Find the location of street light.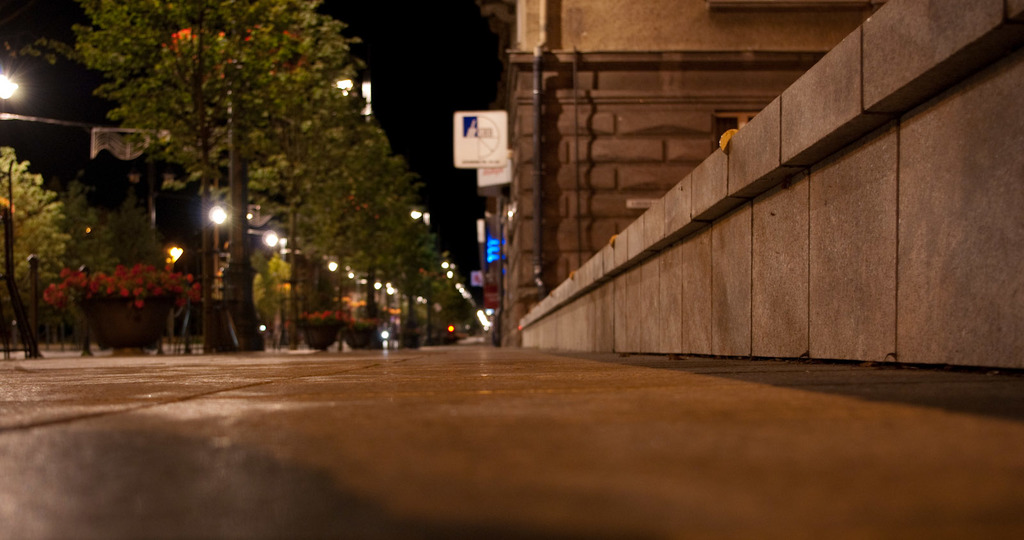
Location: [x1=204, y1=200, x2=298, y2=354].
